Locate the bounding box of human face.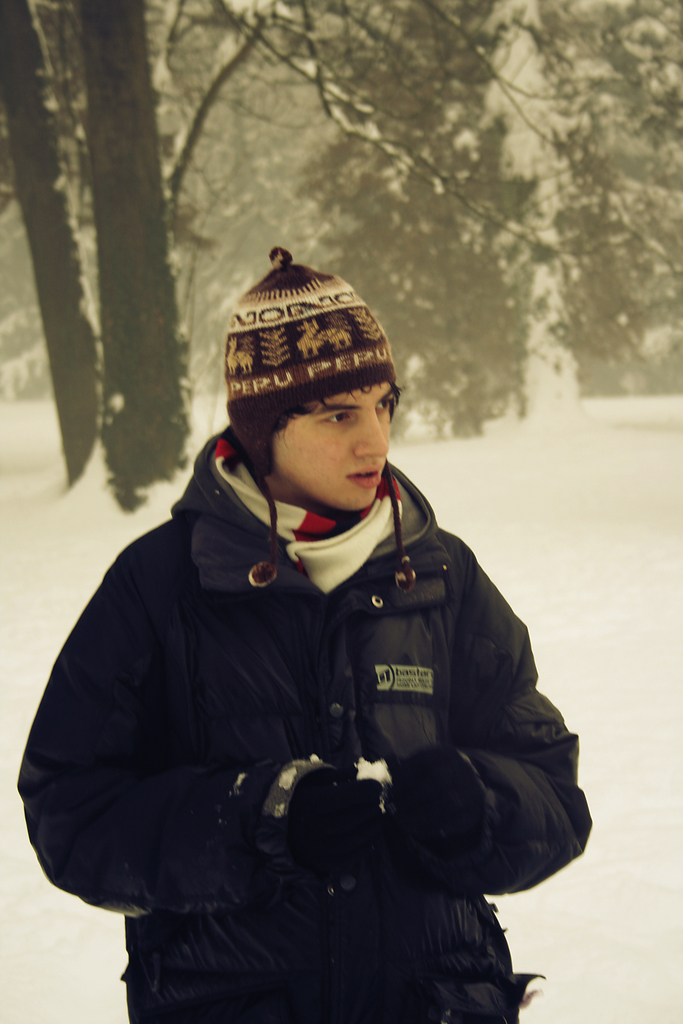
Bounding box: 275, 384, 391, 503.
